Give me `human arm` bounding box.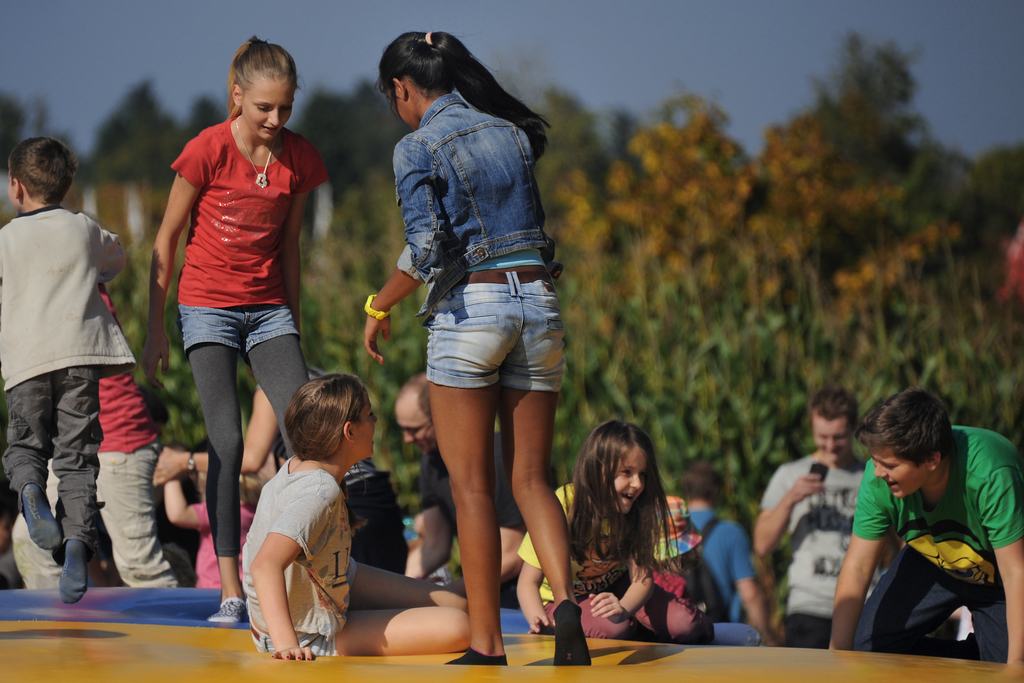
bbox=[981, 457, 1023, 670].
